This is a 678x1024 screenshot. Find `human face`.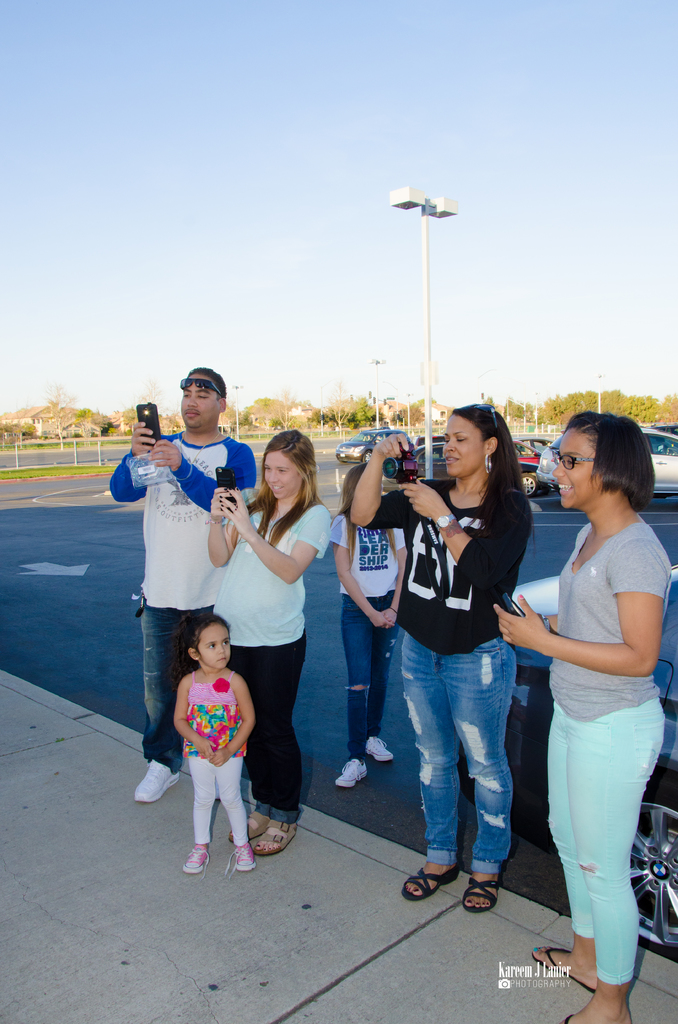
Bounding box: <box>549,426,599,510</box>.
